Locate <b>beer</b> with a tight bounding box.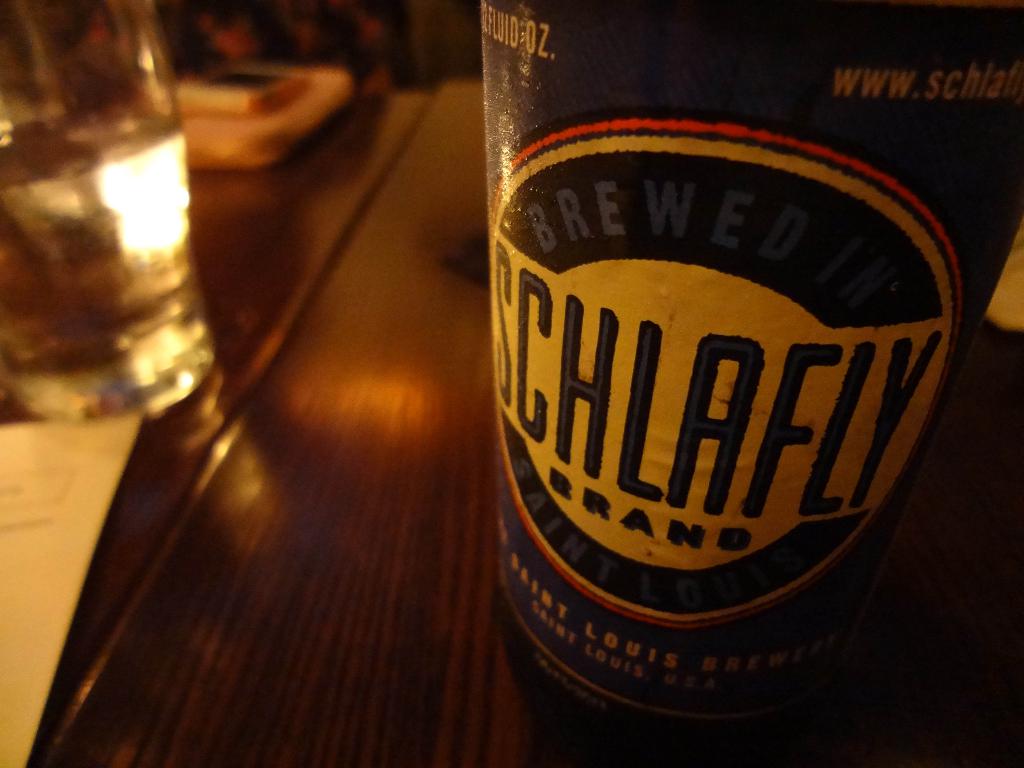
x1=457 y1=0 x2=970 y2=757.
